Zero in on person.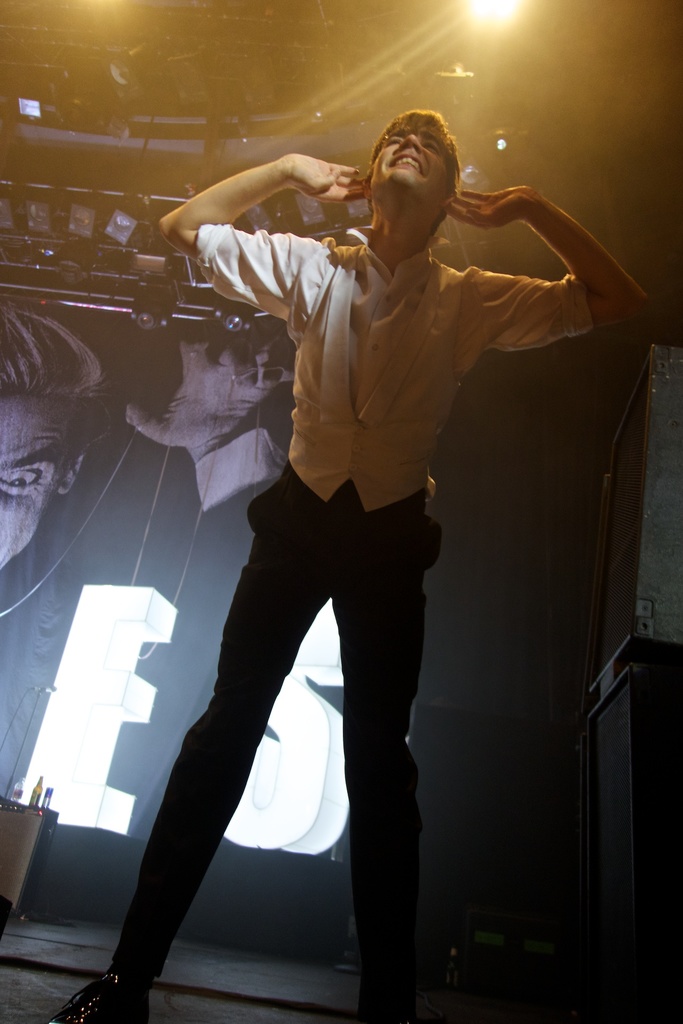
Zeroed in: [x1=99, y1=151, x2=550, y2=1023].
